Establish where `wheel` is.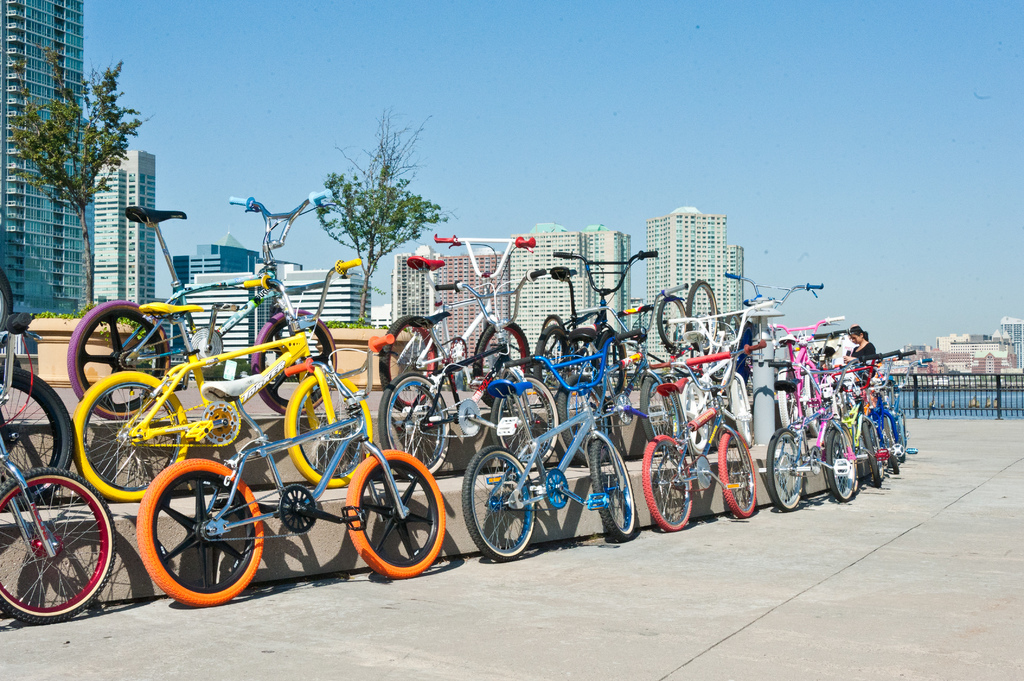
Established at [left=642, top=374, right=681, bottom=457].
